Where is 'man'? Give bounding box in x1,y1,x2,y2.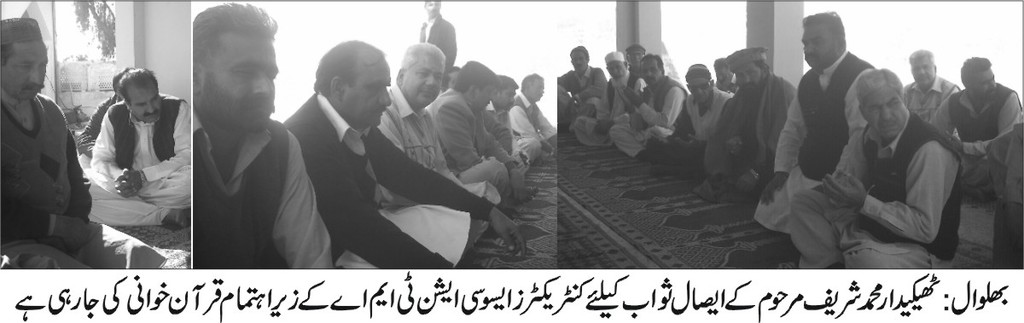
0,14,157,268.
